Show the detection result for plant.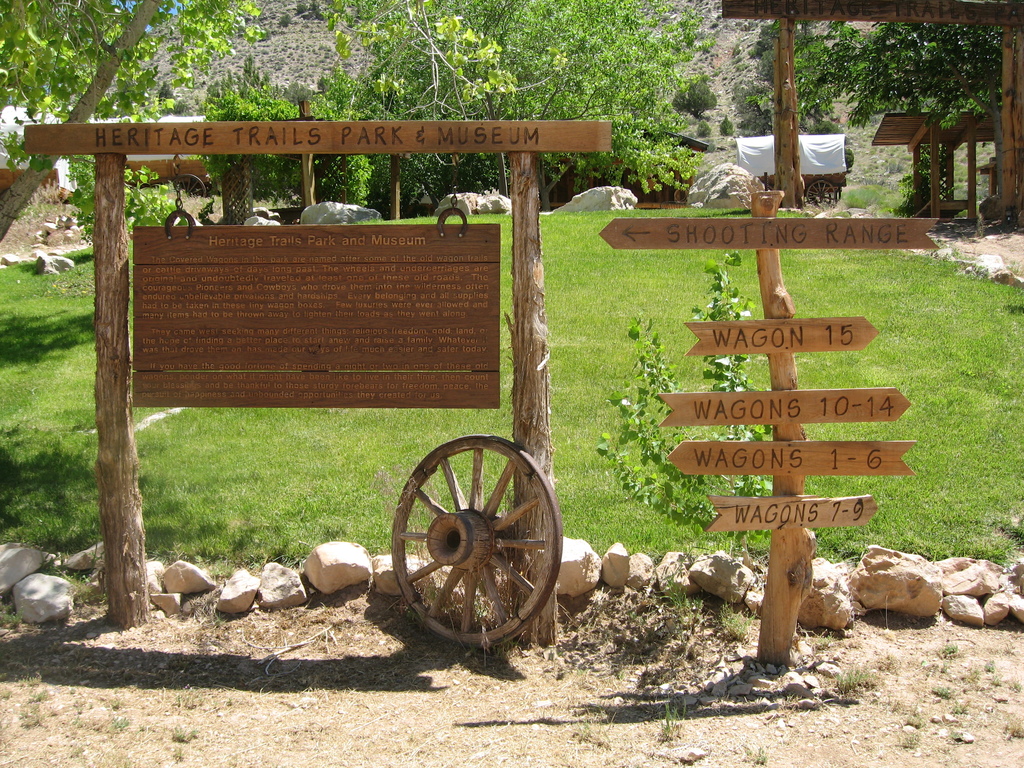
(723, 108, 734, 134).
